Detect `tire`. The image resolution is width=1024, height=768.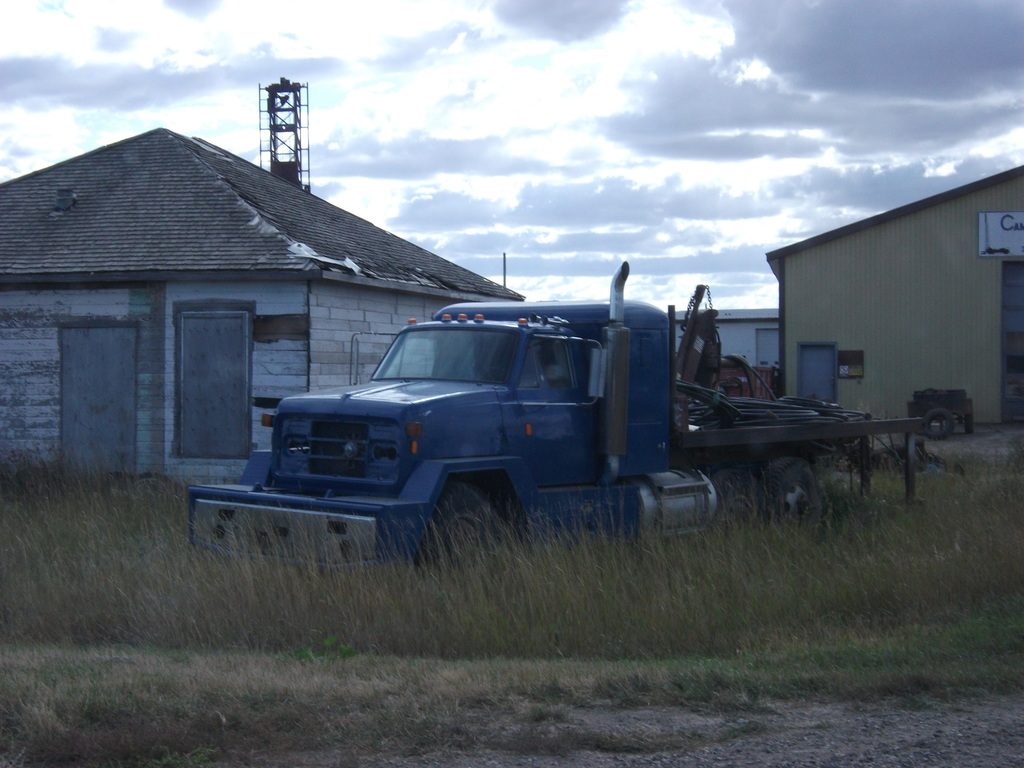
(420,479,514,568).
